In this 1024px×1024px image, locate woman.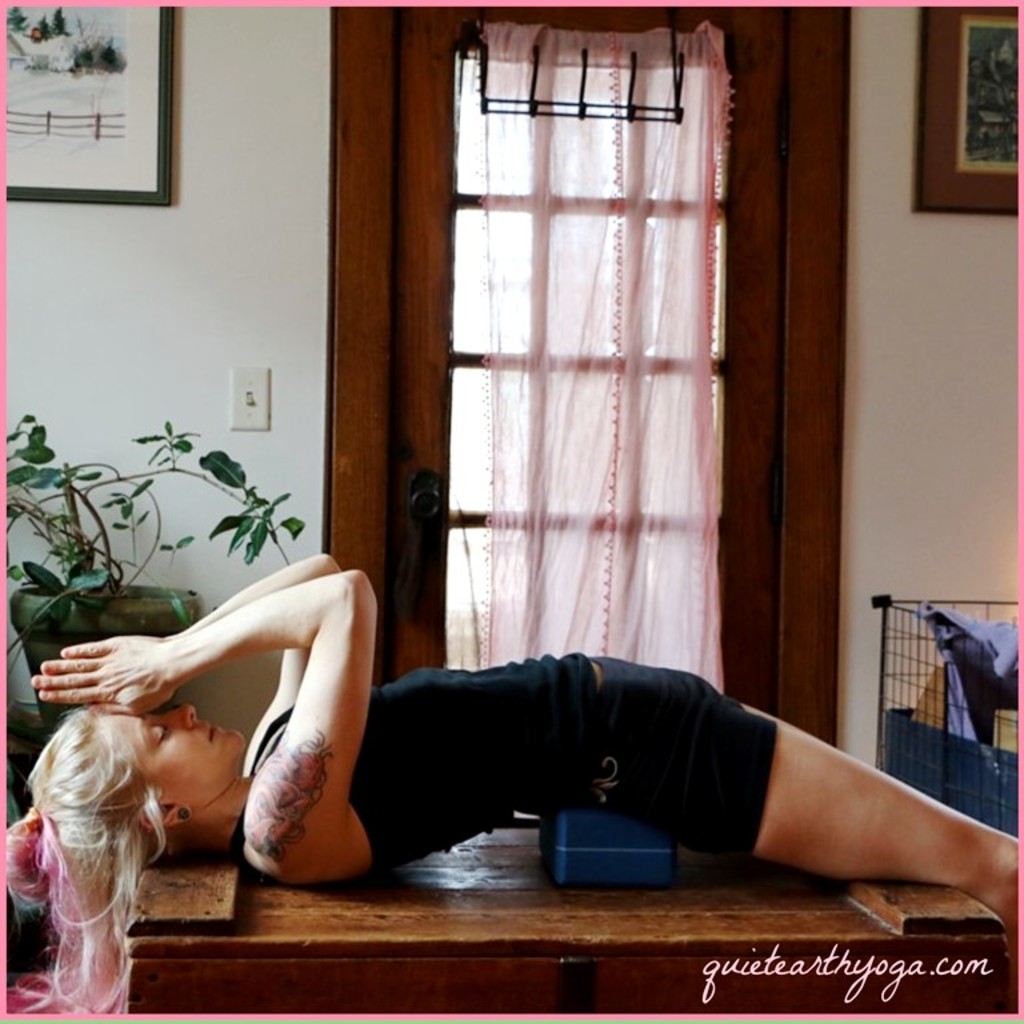
Bounding box: l=0, t=544, r=1023, b=1023.
